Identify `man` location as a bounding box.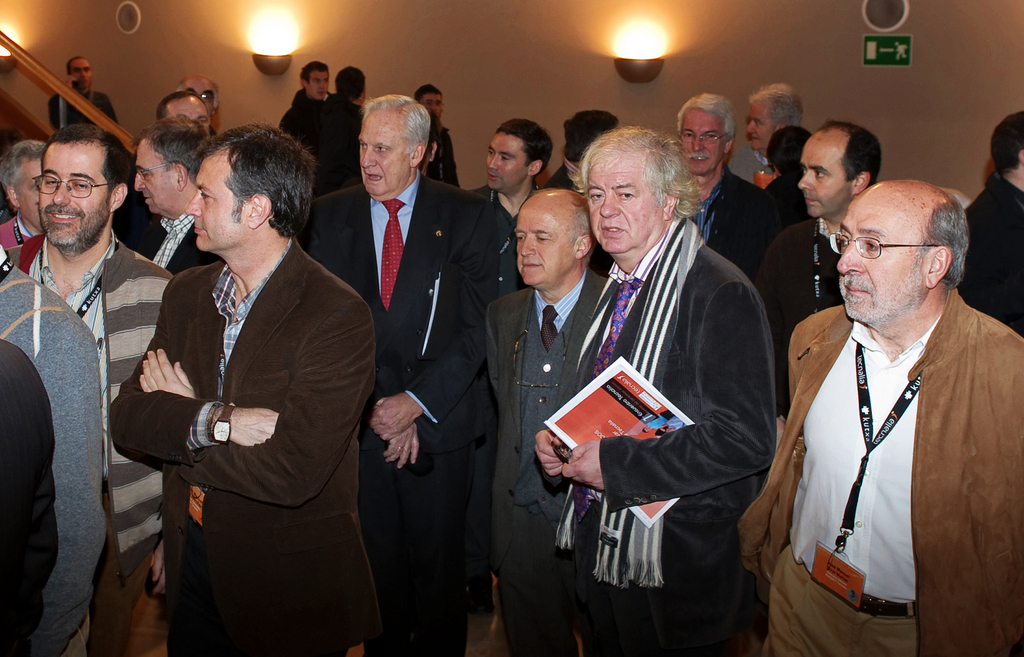
[x1=769, y1=139, x2=1009, y2=656].
